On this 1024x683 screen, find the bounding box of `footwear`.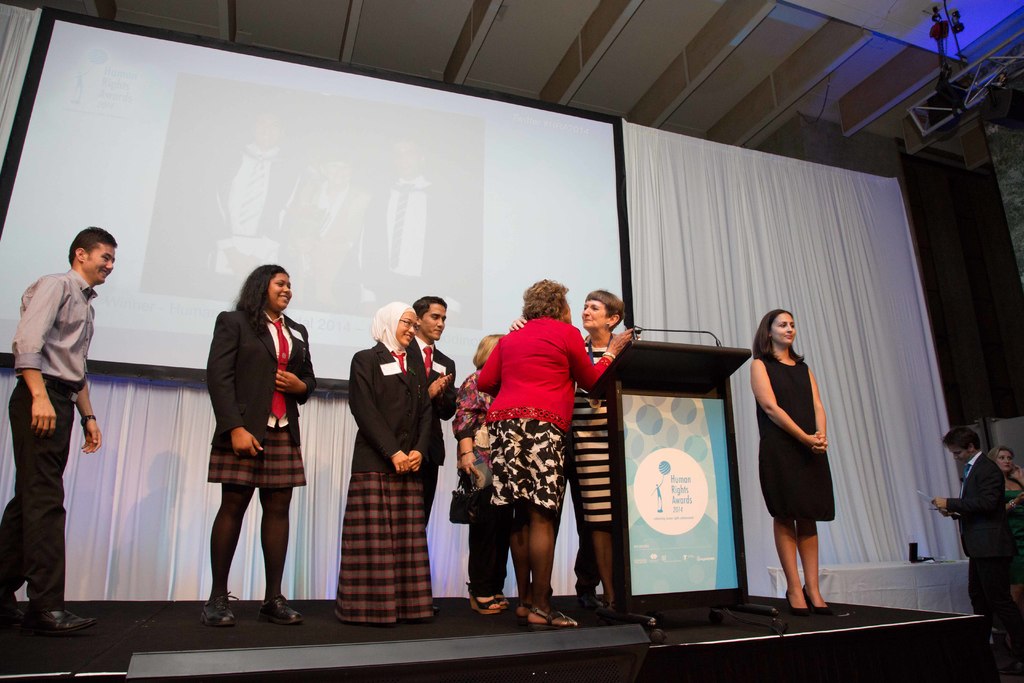
Bounding box: region(202, 591, 236, 625).
